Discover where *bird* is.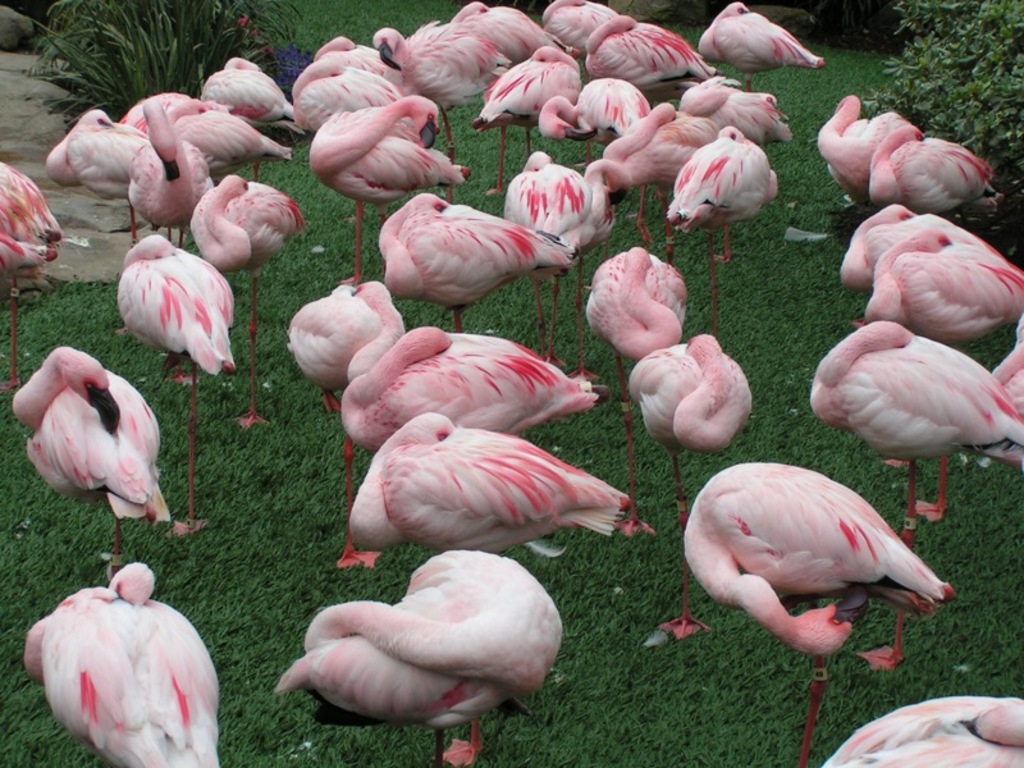
Discovered at locate(808, 326, 1023, 562).
